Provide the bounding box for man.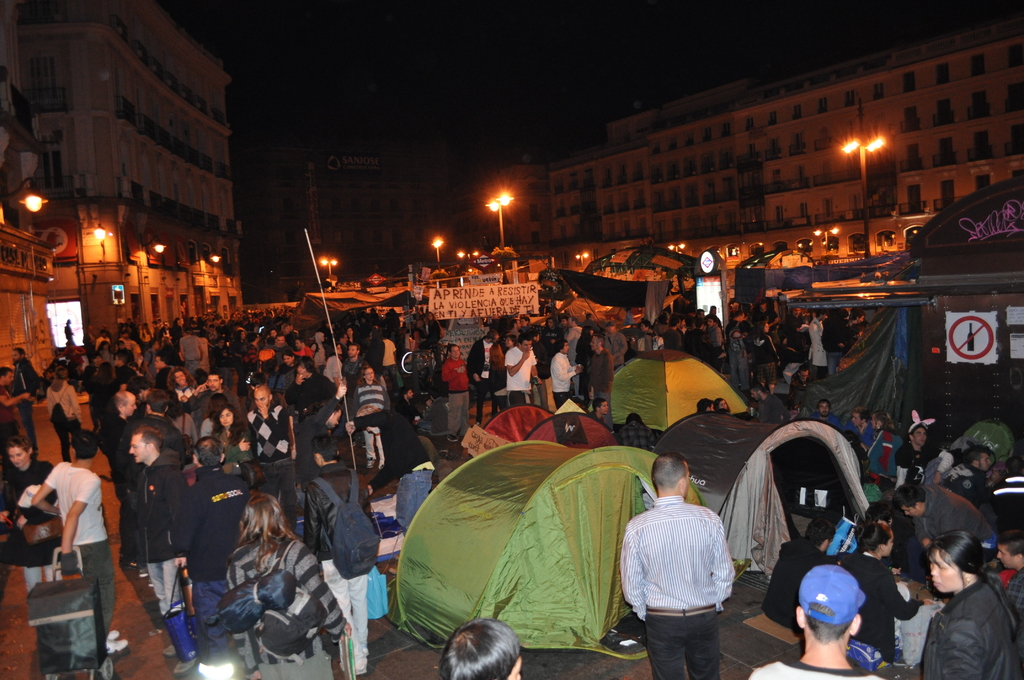
box(120, 422, 196, 676).
